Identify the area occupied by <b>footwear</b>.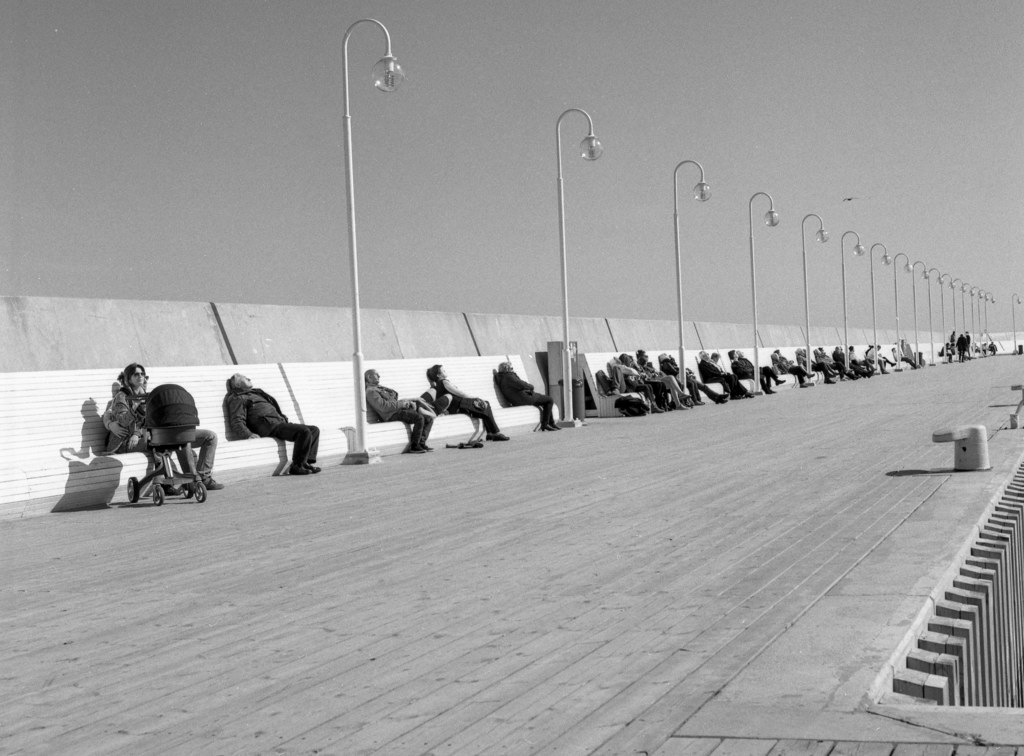
Area: (488, 433, 511, 440).
